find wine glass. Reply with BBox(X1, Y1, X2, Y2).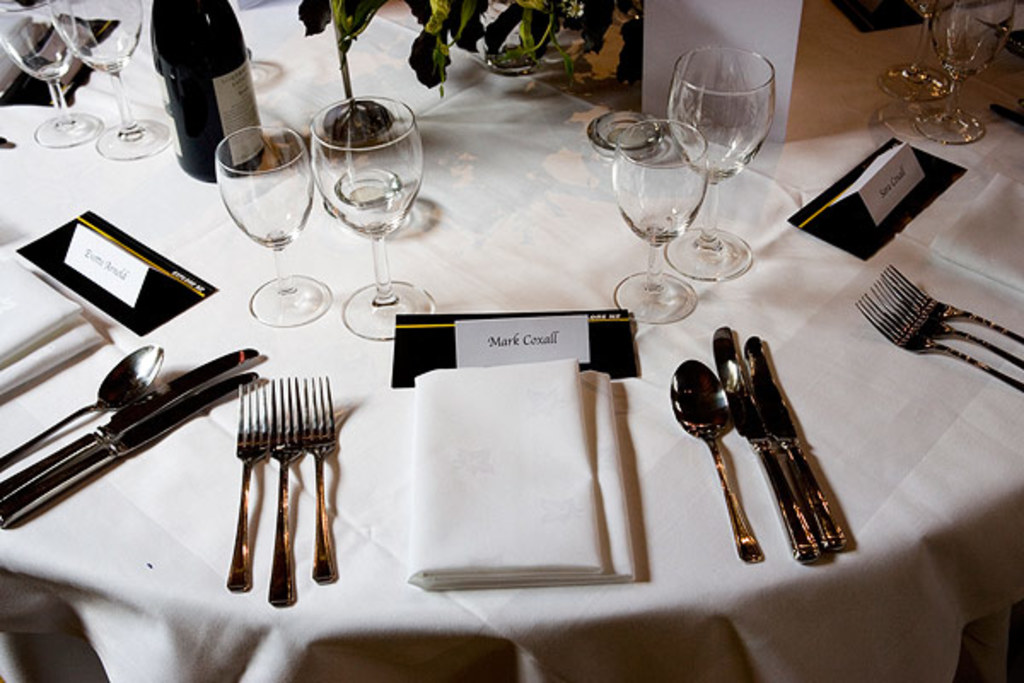
BBox(51, 0, 174, 169).
